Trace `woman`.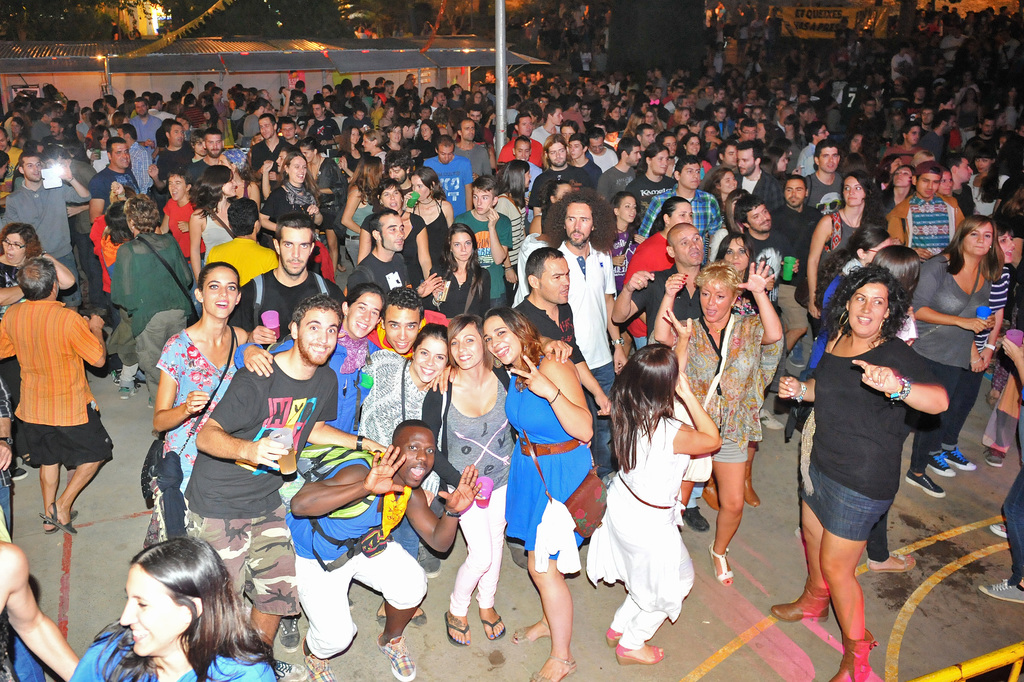
Traced to 197, 103, 228, 135.
